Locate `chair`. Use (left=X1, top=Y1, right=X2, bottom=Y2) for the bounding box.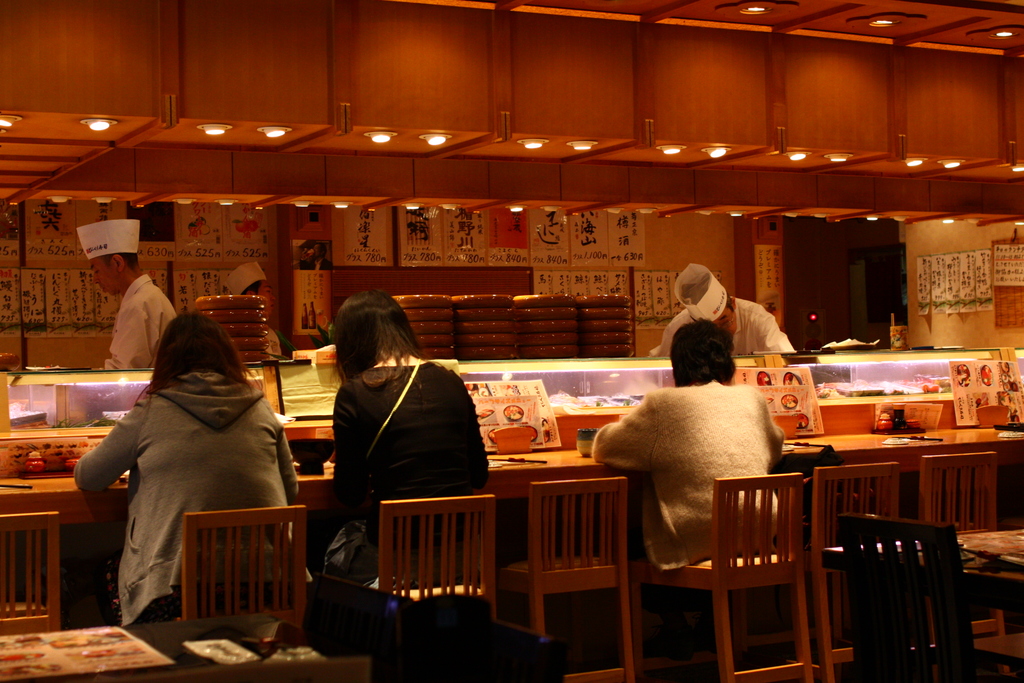
(left=380, top=497, right=497, bottom=609).
